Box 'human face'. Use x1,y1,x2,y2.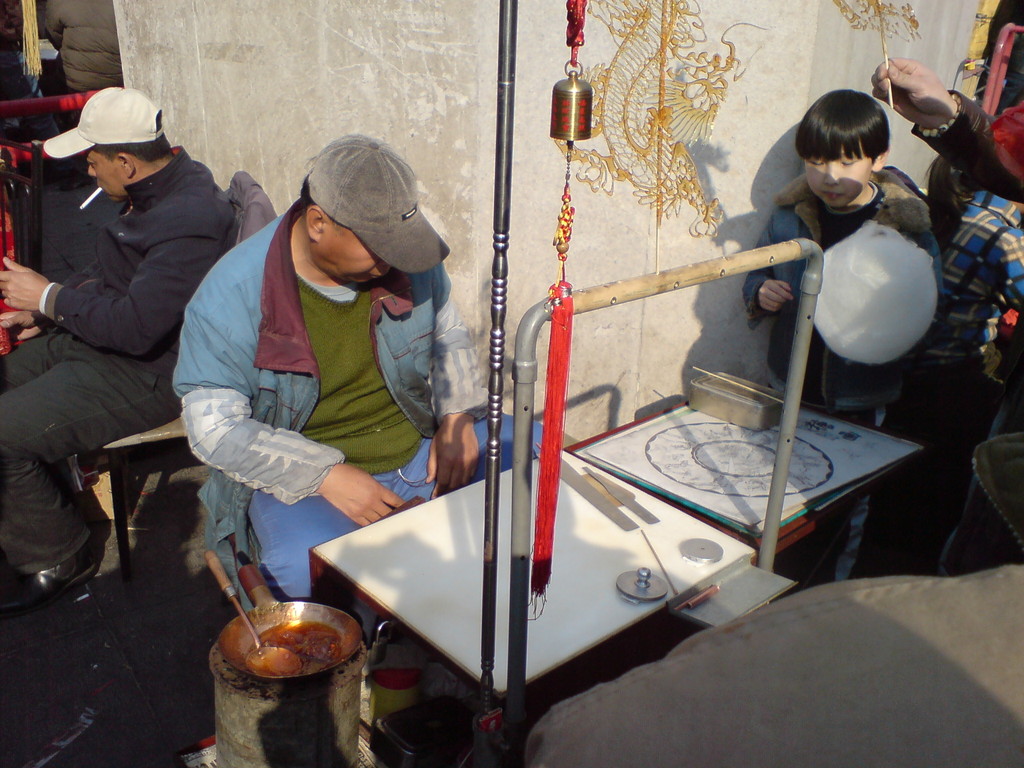
317,225,385,284.
